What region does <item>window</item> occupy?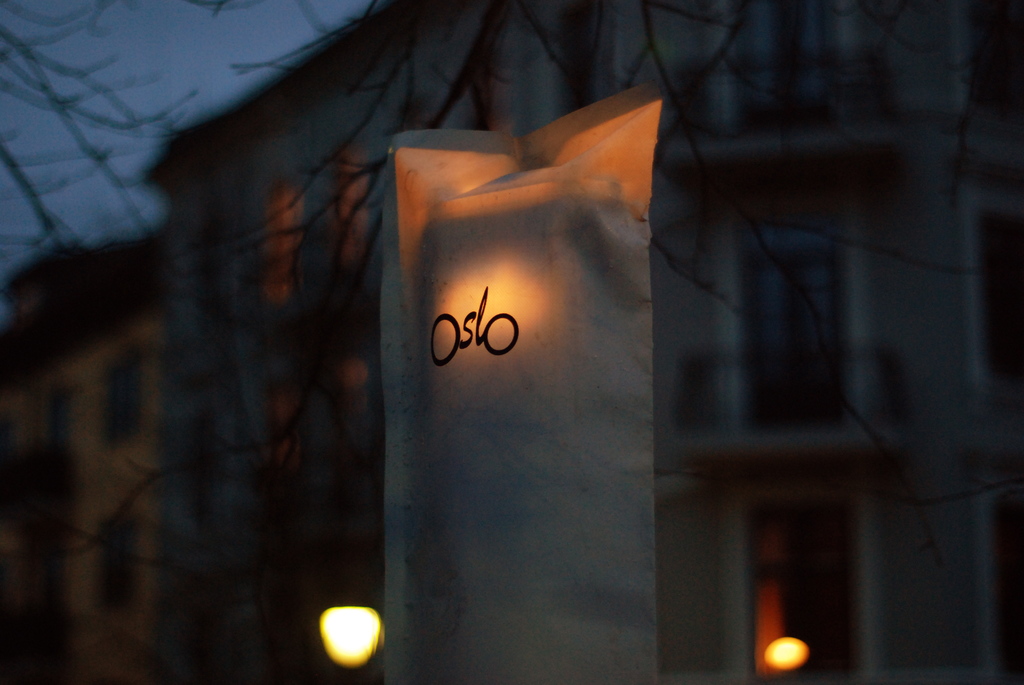
crop(259, 179, 301, 294).
